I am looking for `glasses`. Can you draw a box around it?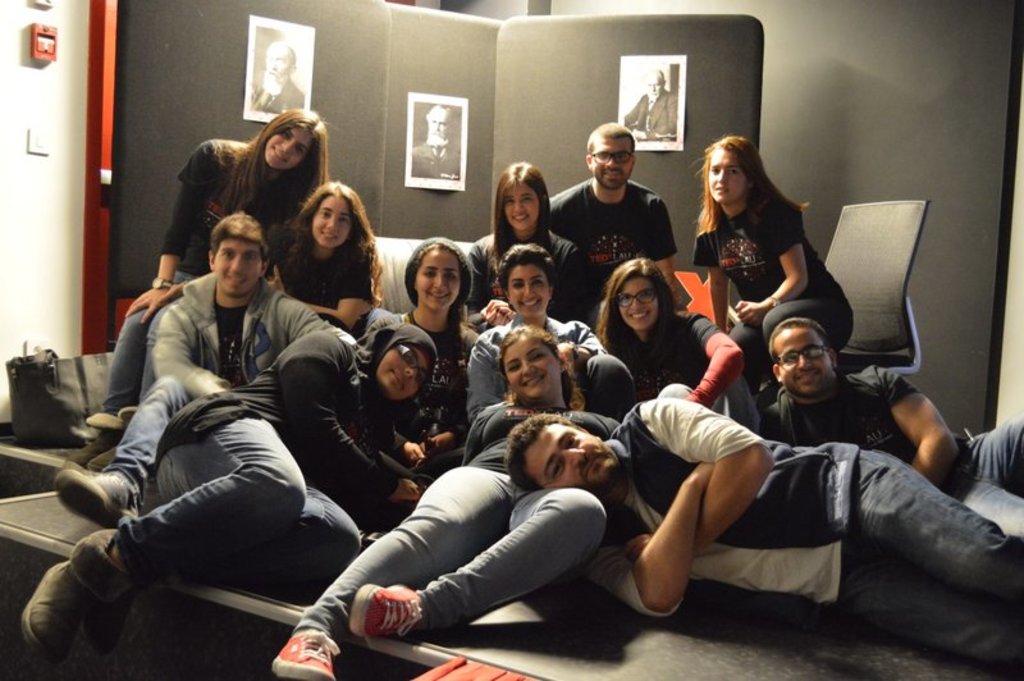
Sure, the bounding box is bbox=[772, 344, 826, 364].
